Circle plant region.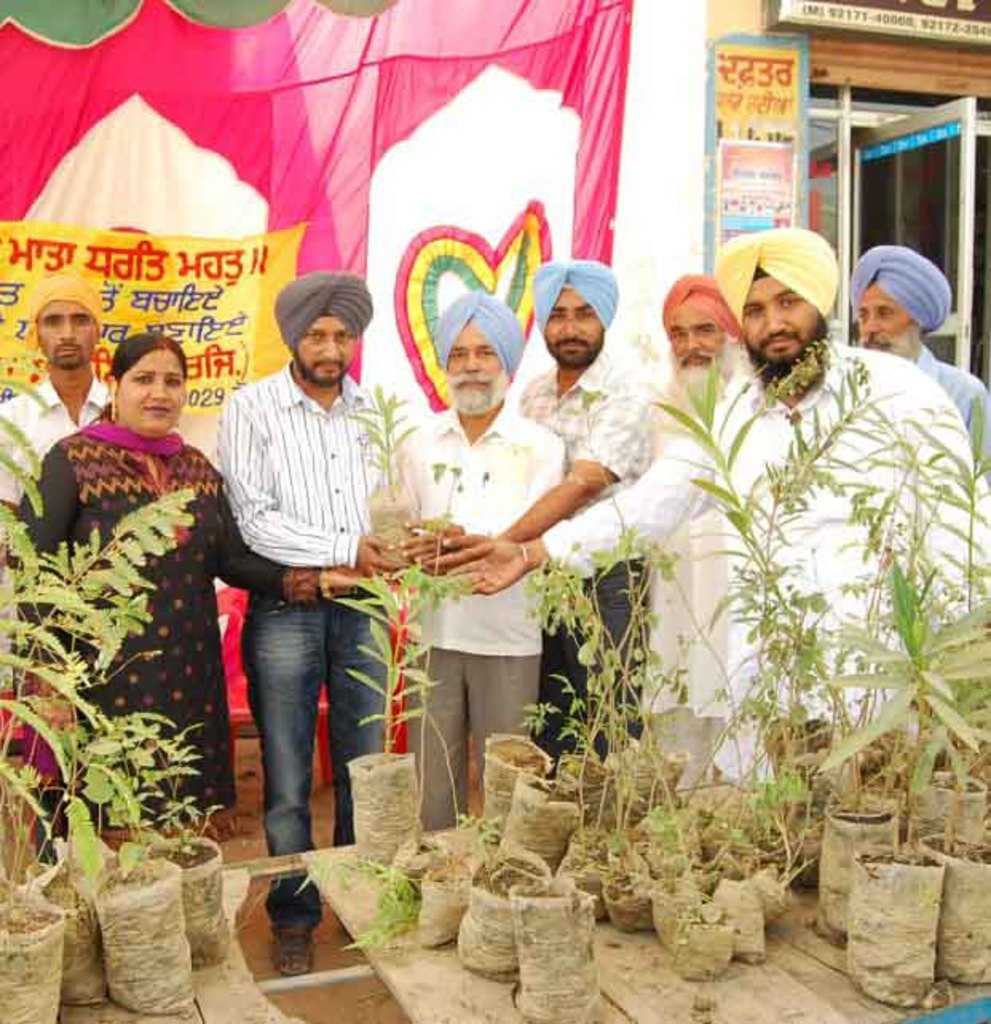
Region: select_region(0, 352, 203, 924).
